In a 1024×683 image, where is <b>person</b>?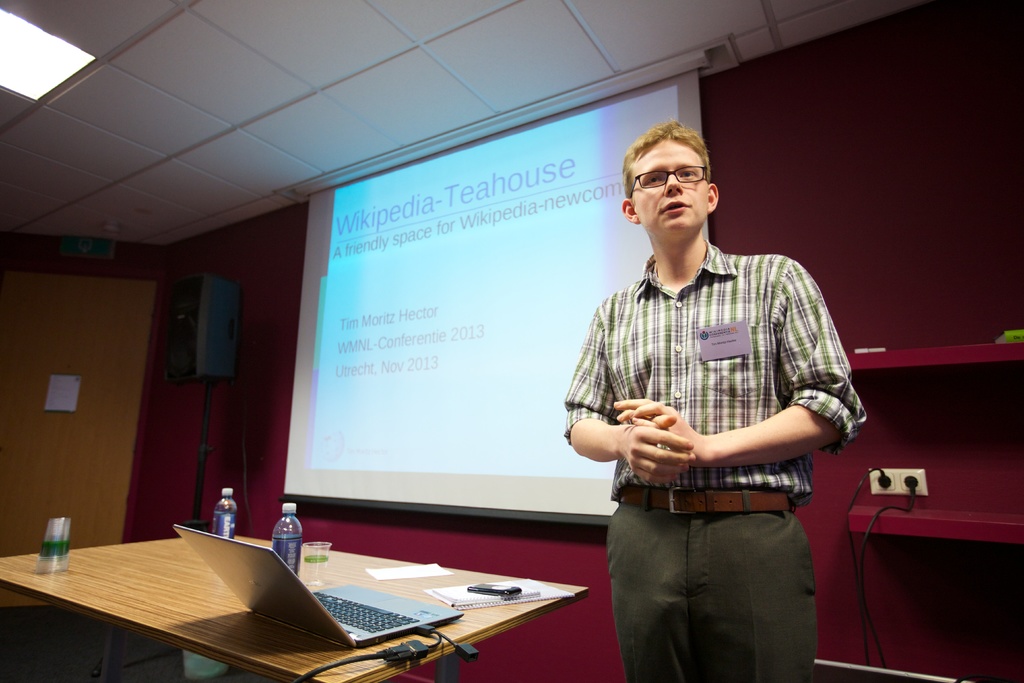
(586,93,855,674).
